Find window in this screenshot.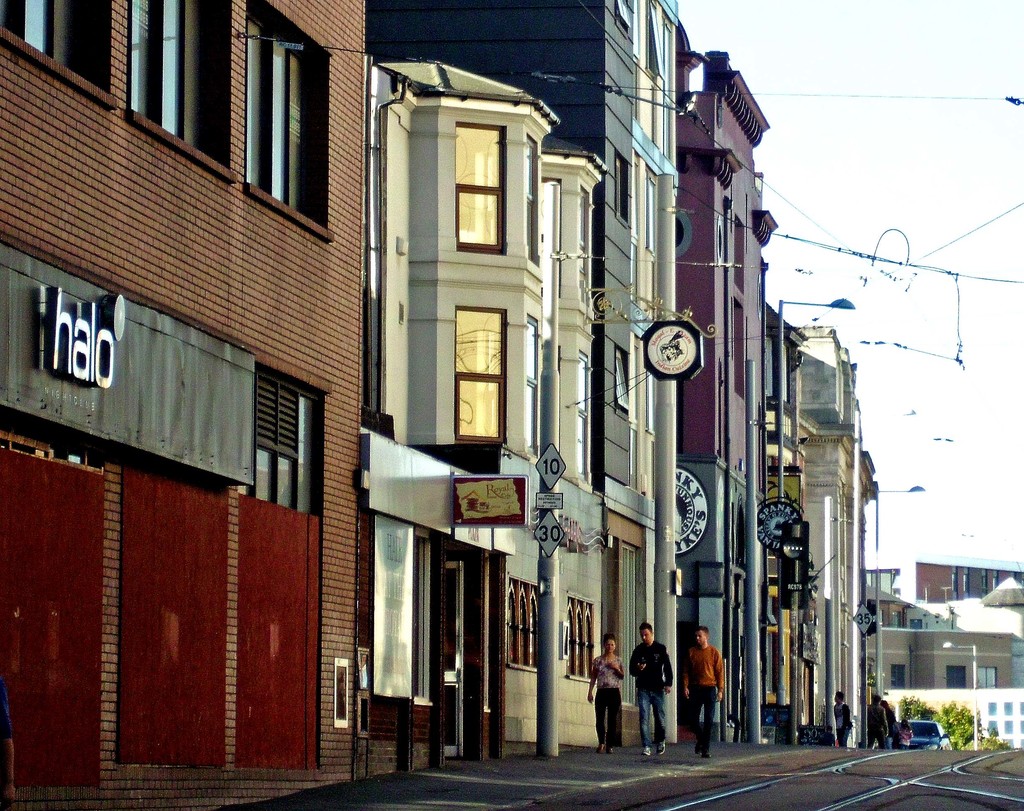
The bounding box for window is [732,214,746,296].
